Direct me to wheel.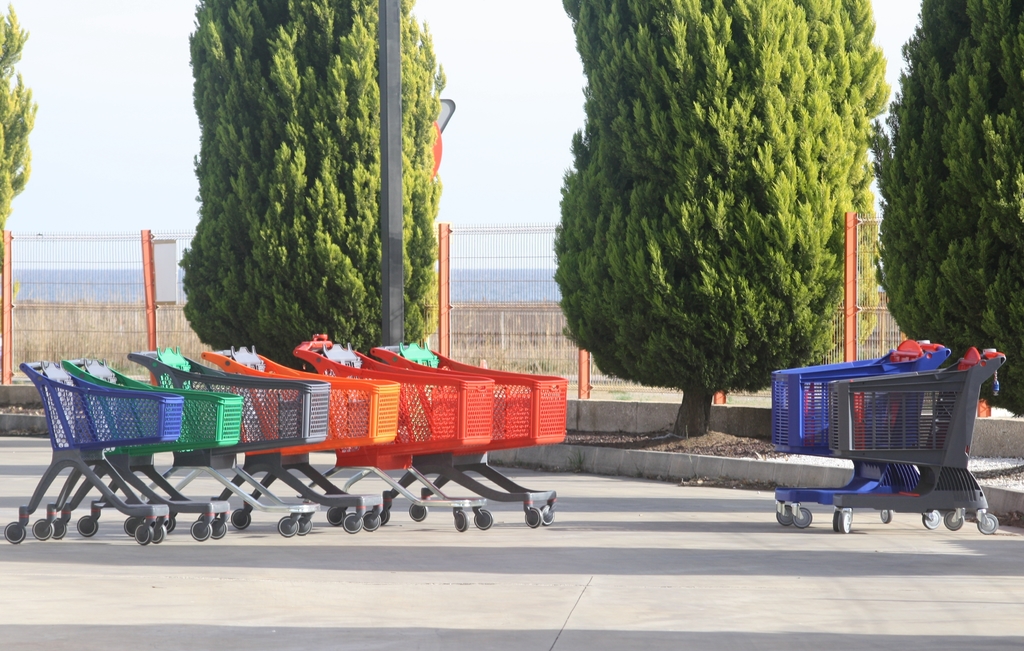
Direction: x1=342, y1=513, x2=365, y2=534.
